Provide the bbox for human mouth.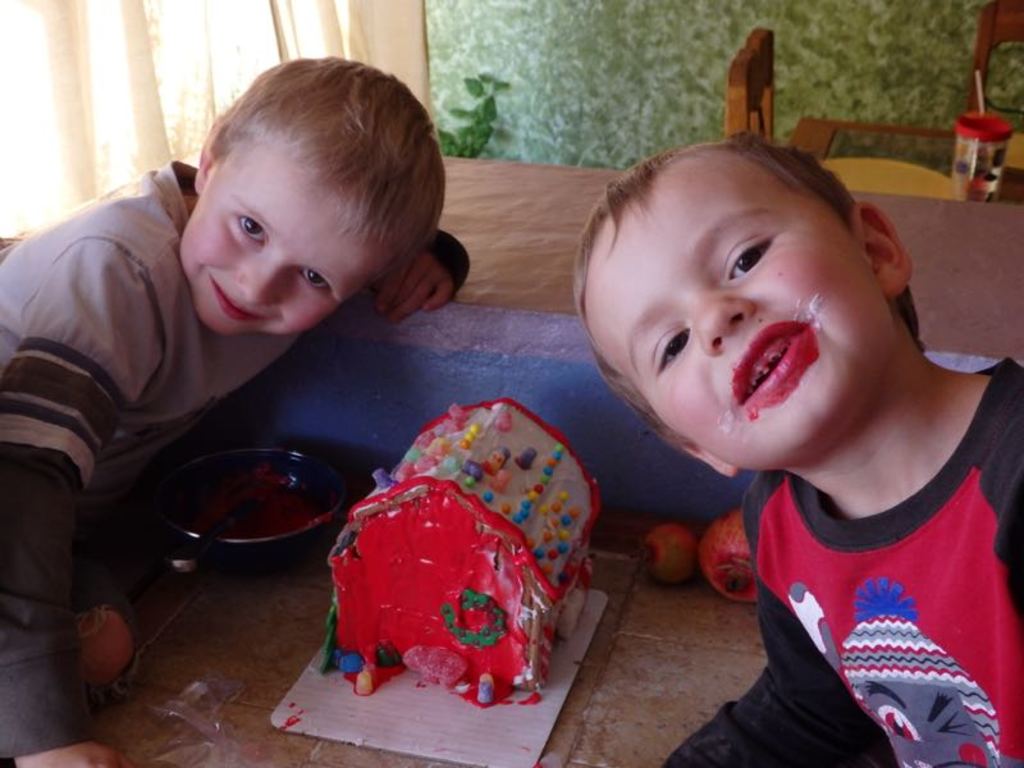
crop(212, 274, 269, 319).
